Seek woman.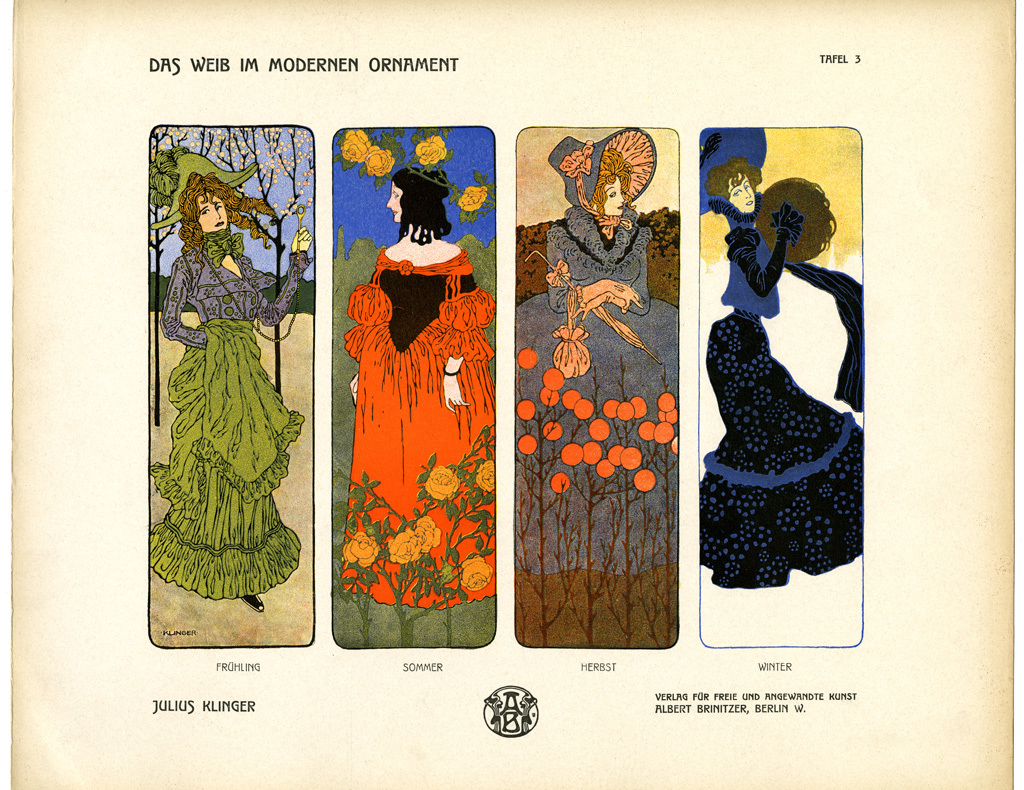
x1=700, y1=127, x2=864, y2=587.
